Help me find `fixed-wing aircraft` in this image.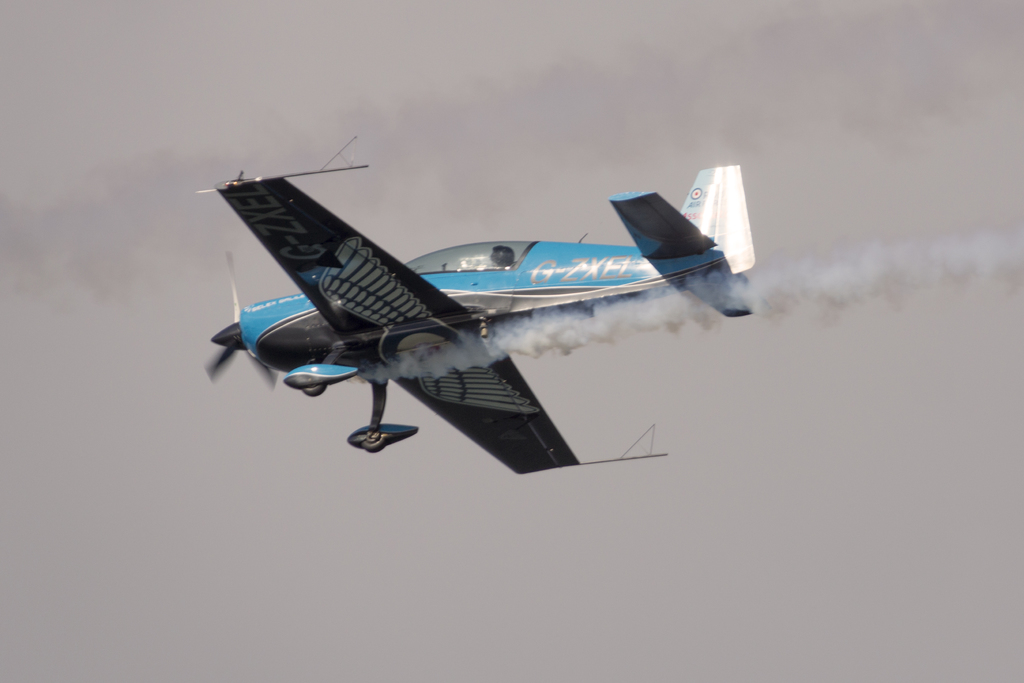
Found it: {"x1": 204, "y1": 136, "x2": 761, "y2": 480}.
